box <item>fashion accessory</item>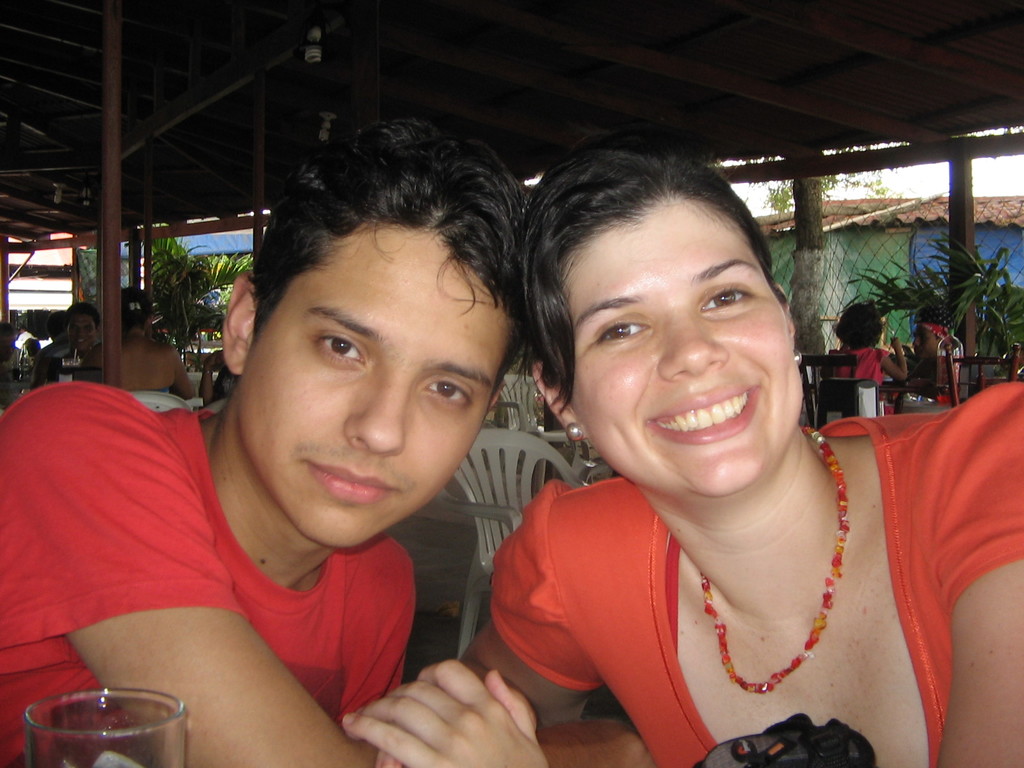
(x1=563, y1=424, x2=583, y2=446)
